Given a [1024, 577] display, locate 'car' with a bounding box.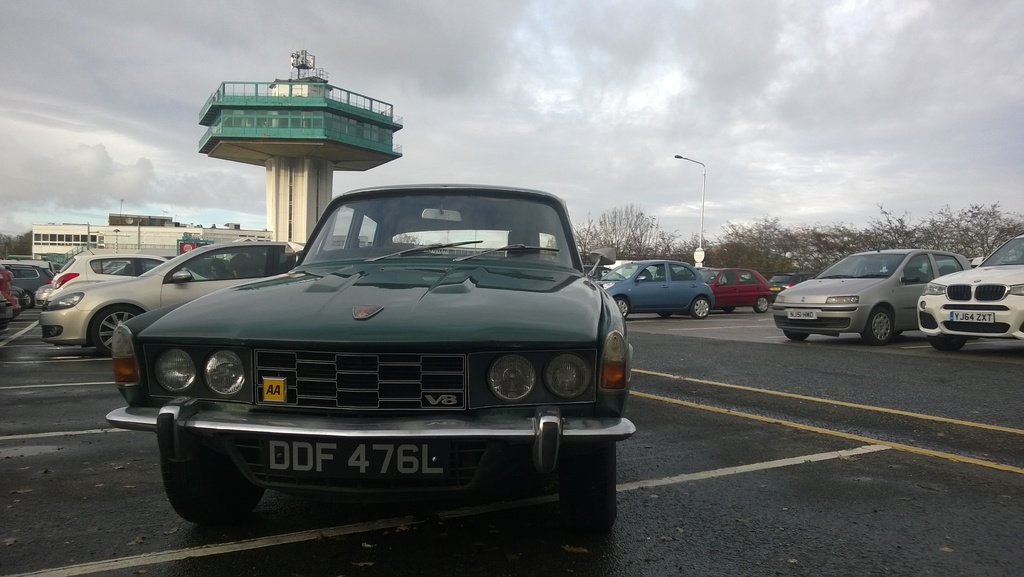
Located: 3 286 32 315.
